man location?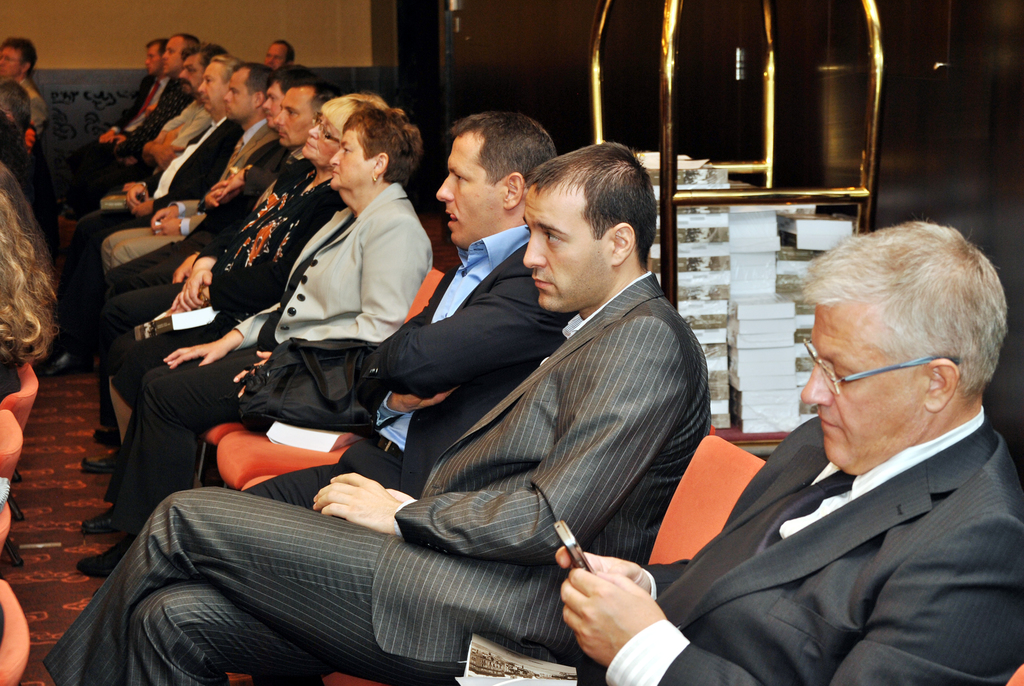
bbox=[44, 135, 714, 685]
